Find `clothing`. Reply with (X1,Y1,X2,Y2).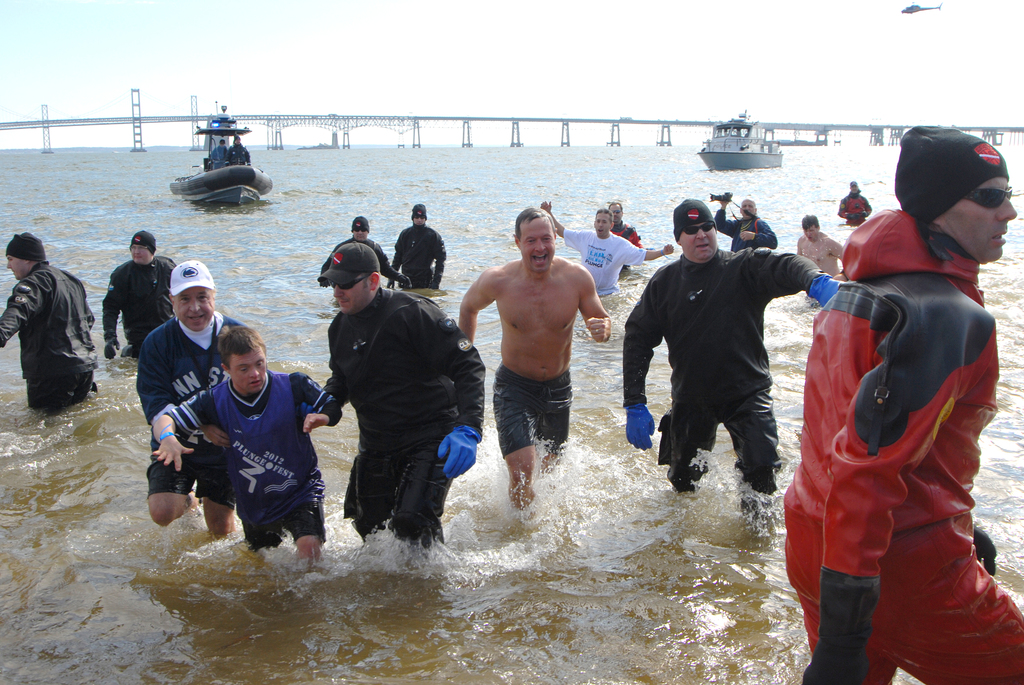
(332,295,493,544).
